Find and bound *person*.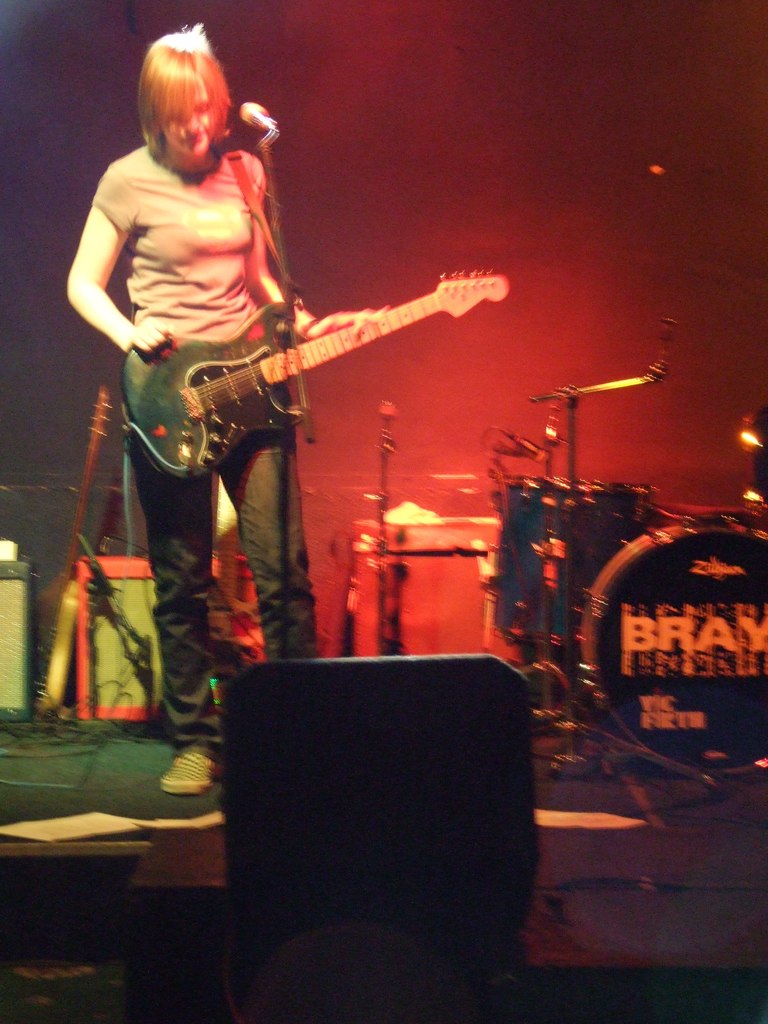
Bound: <bbox>56, 15, 392, 798</bbox>.
